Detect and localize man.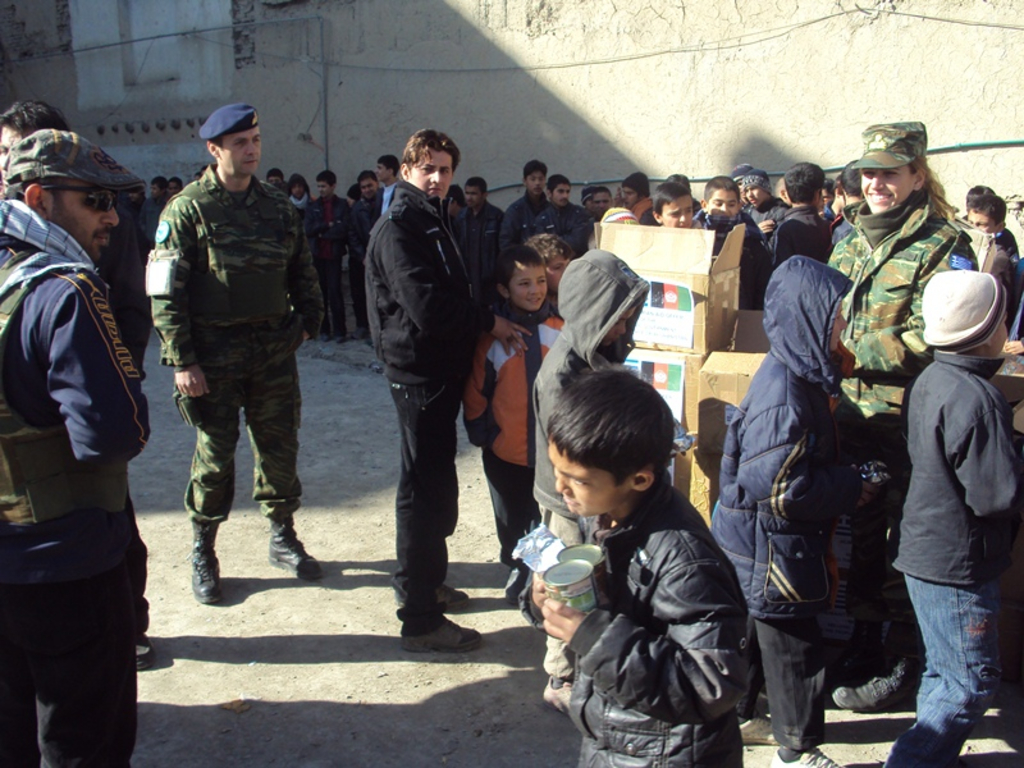
Localized at bbox=(692, 168, 758, 297).
